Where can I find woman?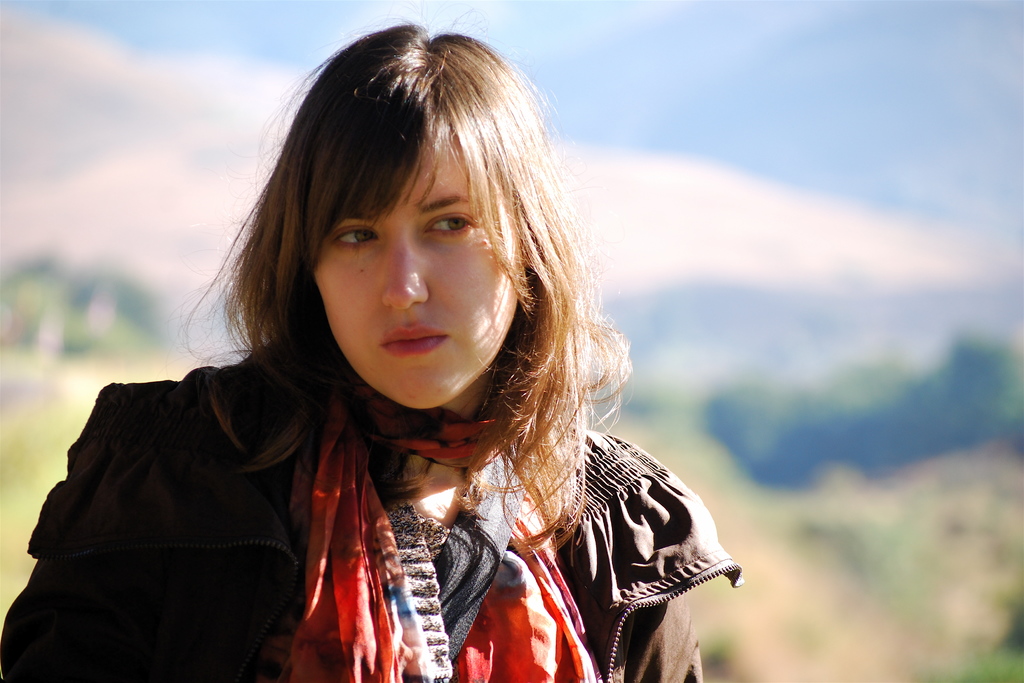
You can find it at {"left": 0, "top": 17, "right": 756, "bottom": 682}.
